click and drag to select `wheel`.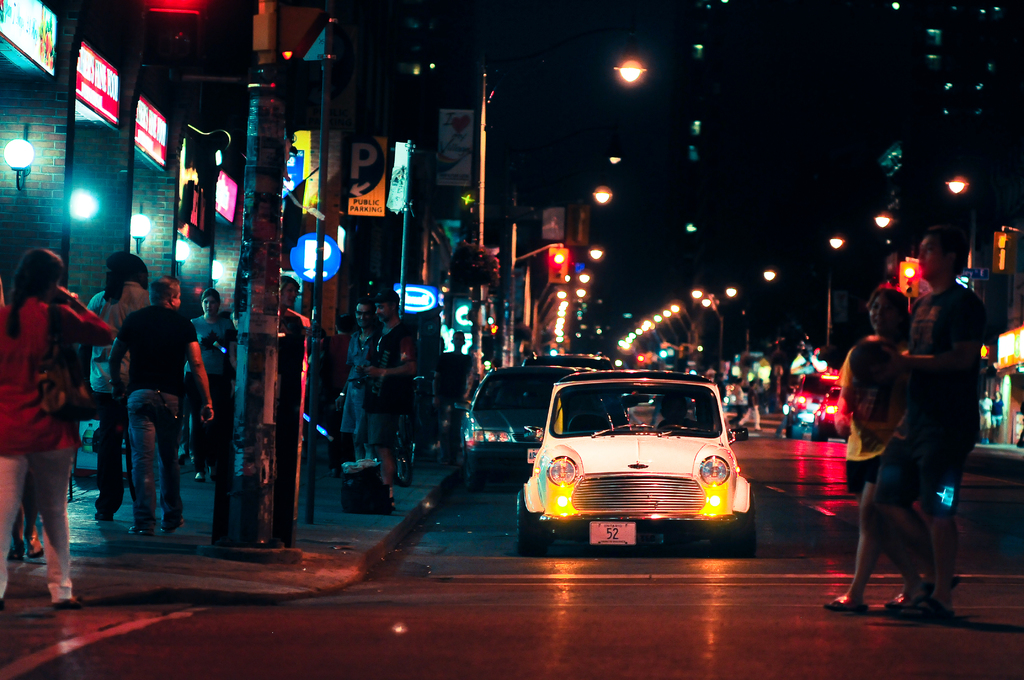
Selection: 719 502 755 551.
